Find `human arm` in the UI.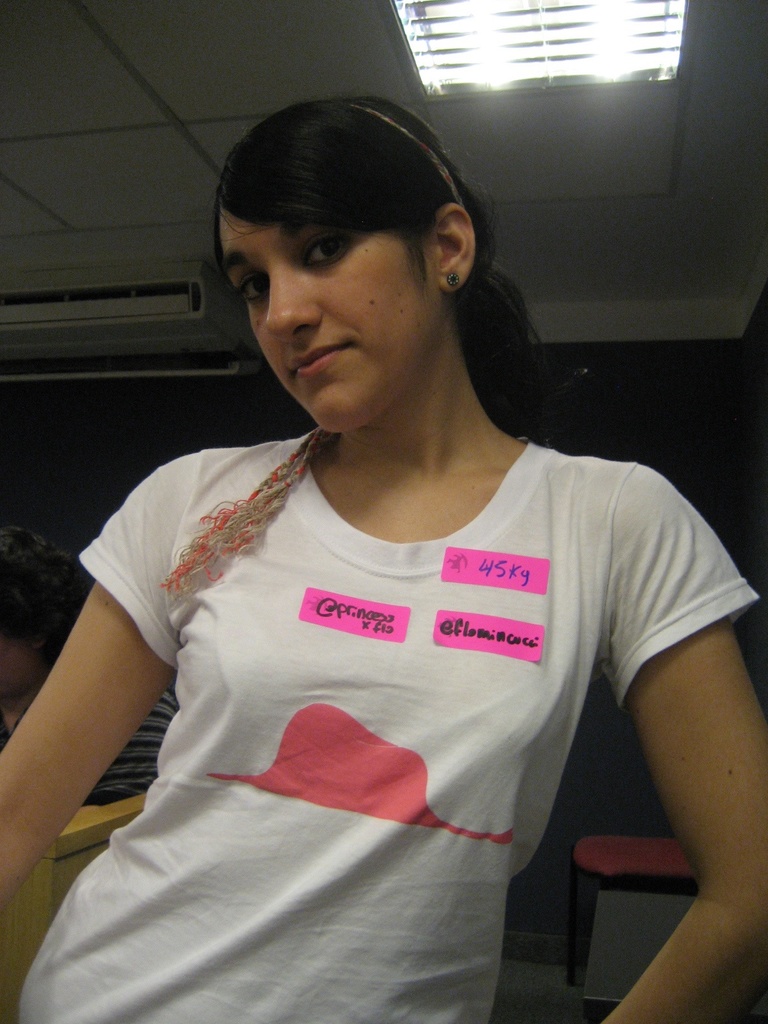
UI element at bbox=(0, 445, 212, 909).
